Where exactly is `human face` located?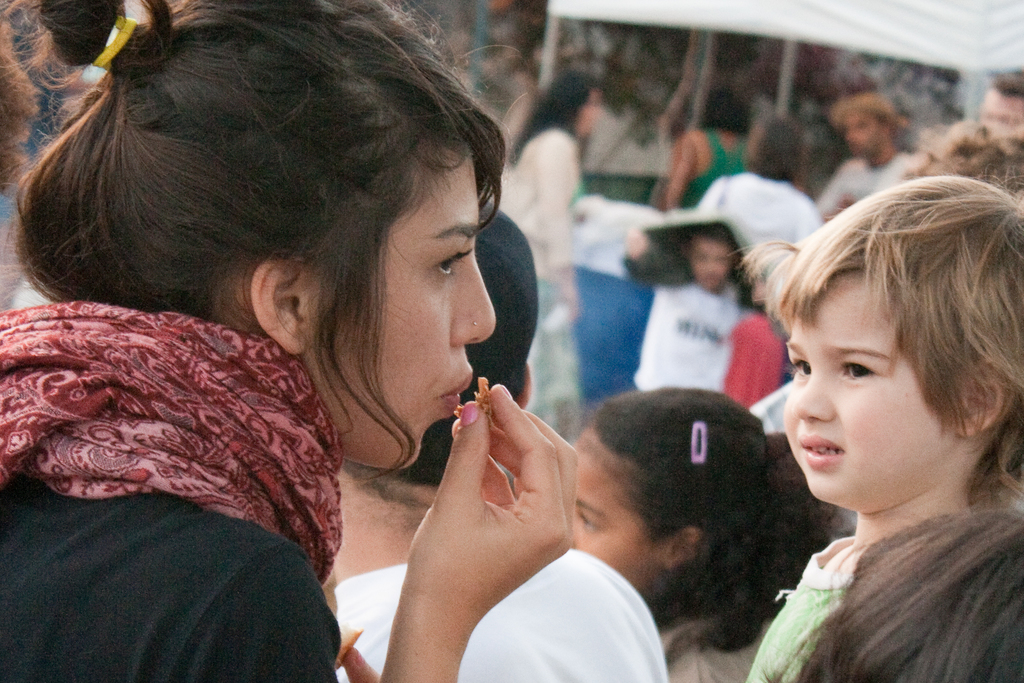
Its bounding box is 849,111,884,154.
